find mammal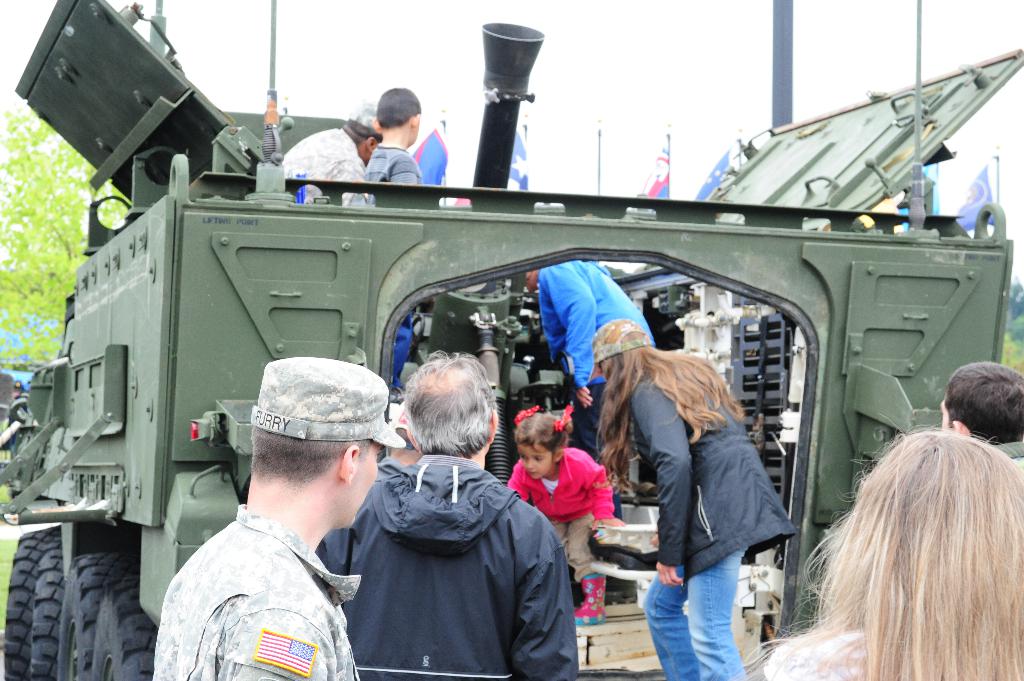
<region>716, 424, 1023, 680</region>
